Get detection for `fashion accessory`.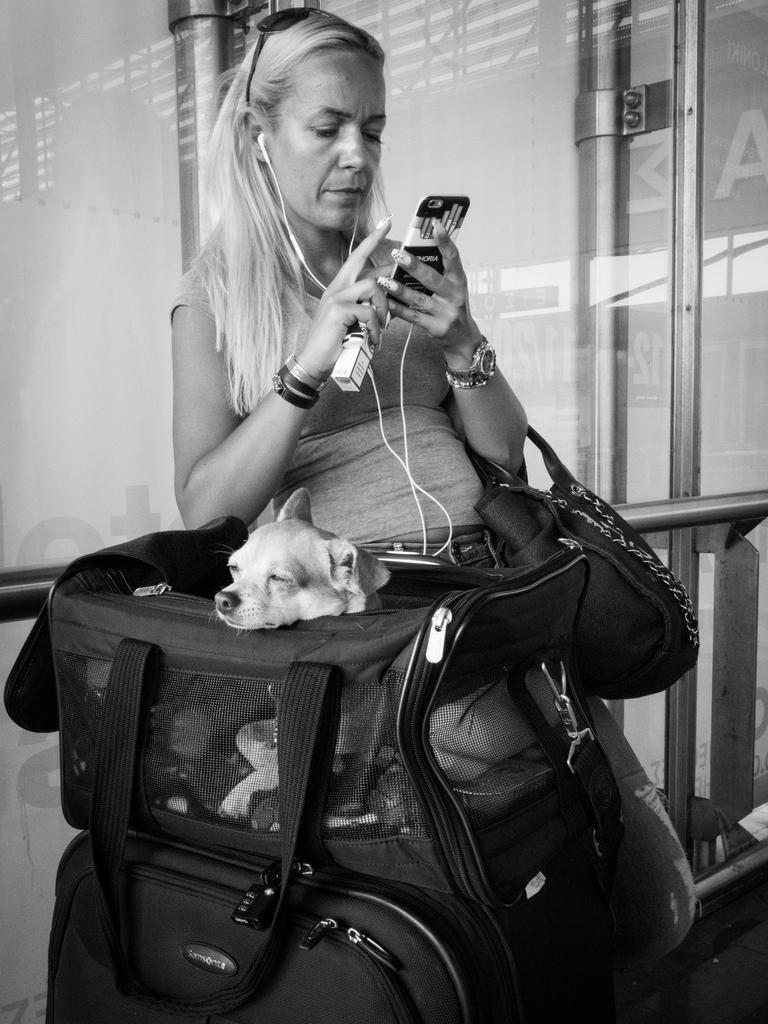
Detection: pyautogui.locateOnScreen(240, 6, 336, 105).
